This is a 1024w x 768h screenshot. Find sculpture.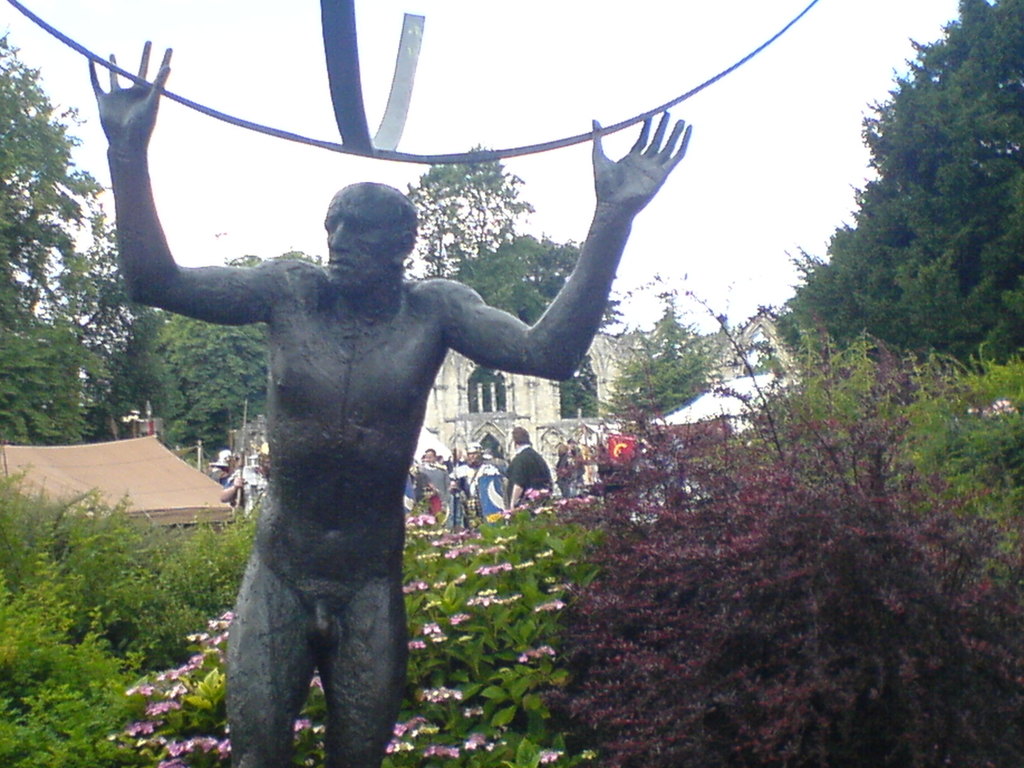
Bounding box: 132 99 657 753.
